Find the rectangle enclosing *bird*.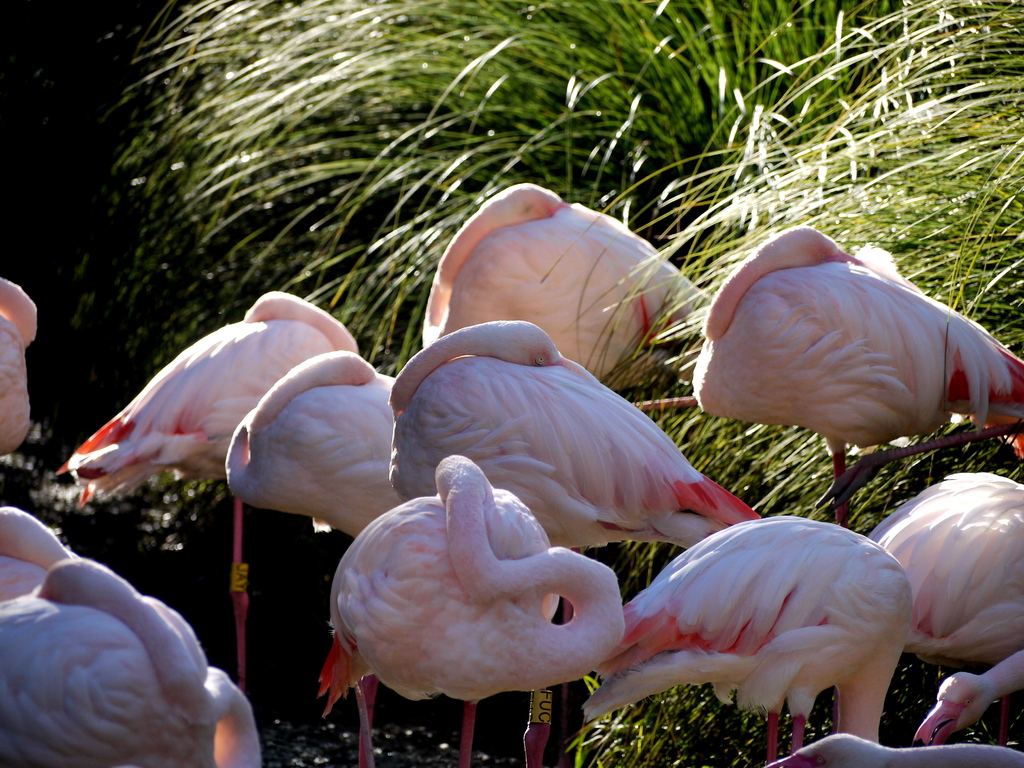
bbox=[584, 508, 918, 763].
